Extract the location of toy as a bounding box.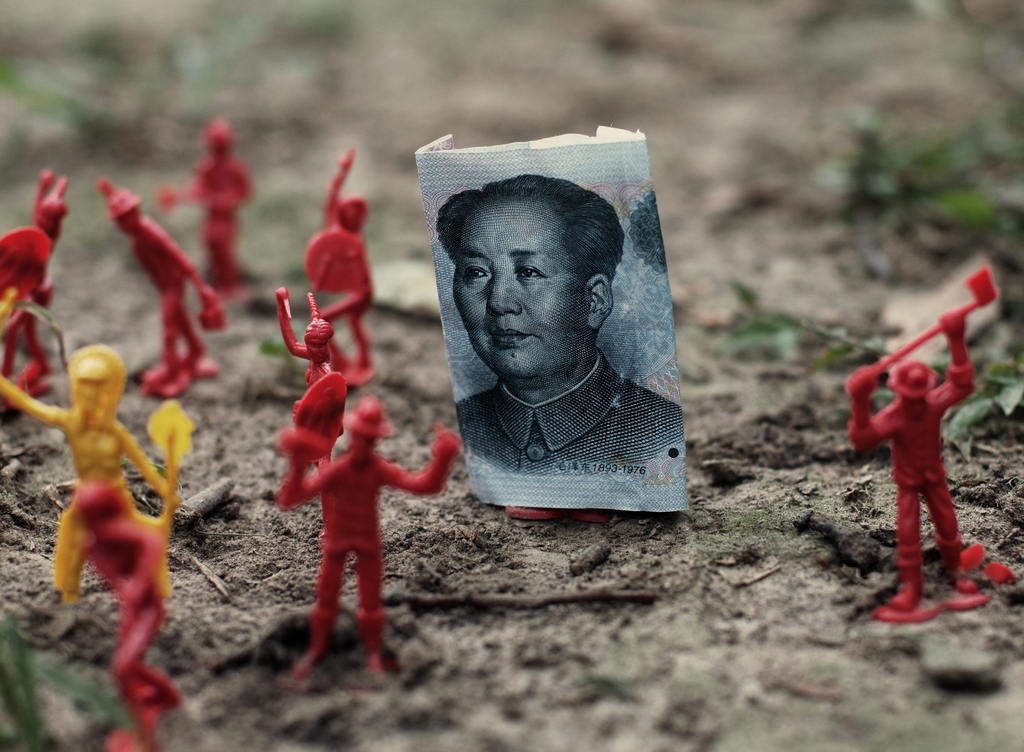
x1=304, y1=148, x2=378, y2=391.
